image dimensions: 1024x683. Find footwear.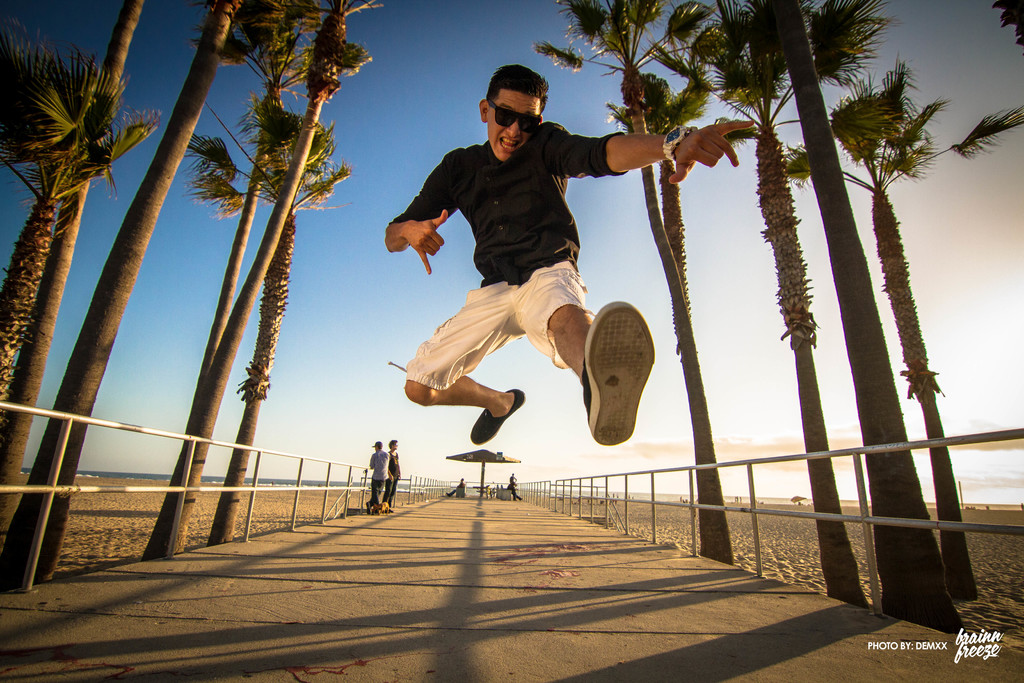
bbox=(468, 383, 525, 443).
